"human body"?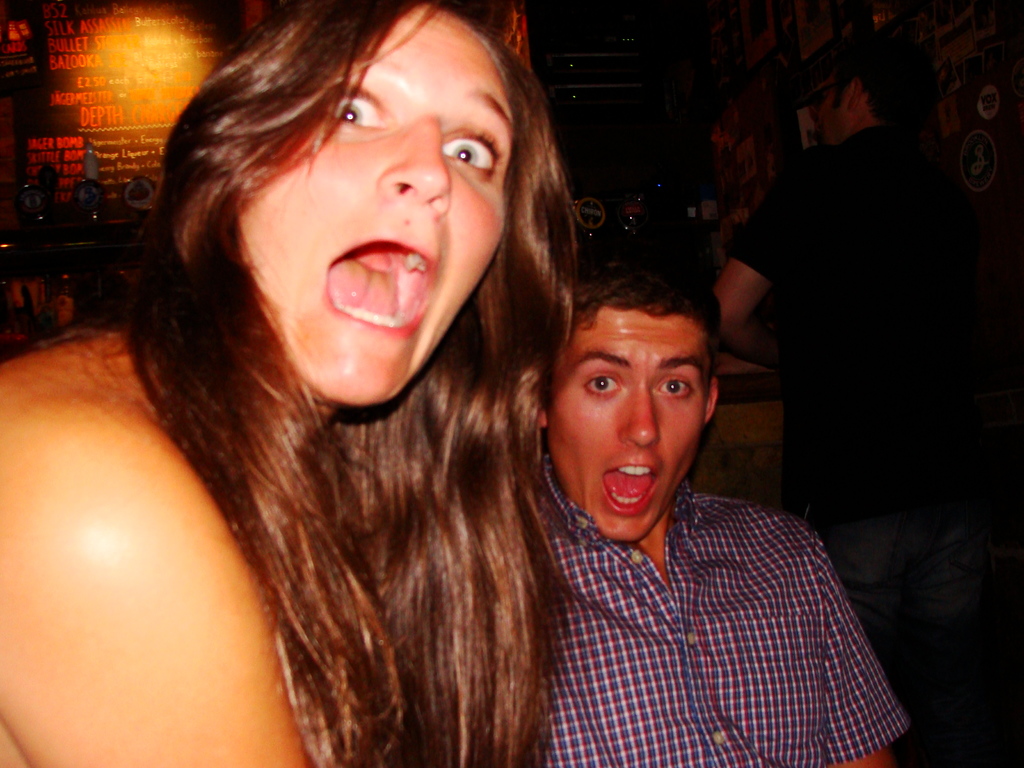
region(715, 59, 985, 673)
